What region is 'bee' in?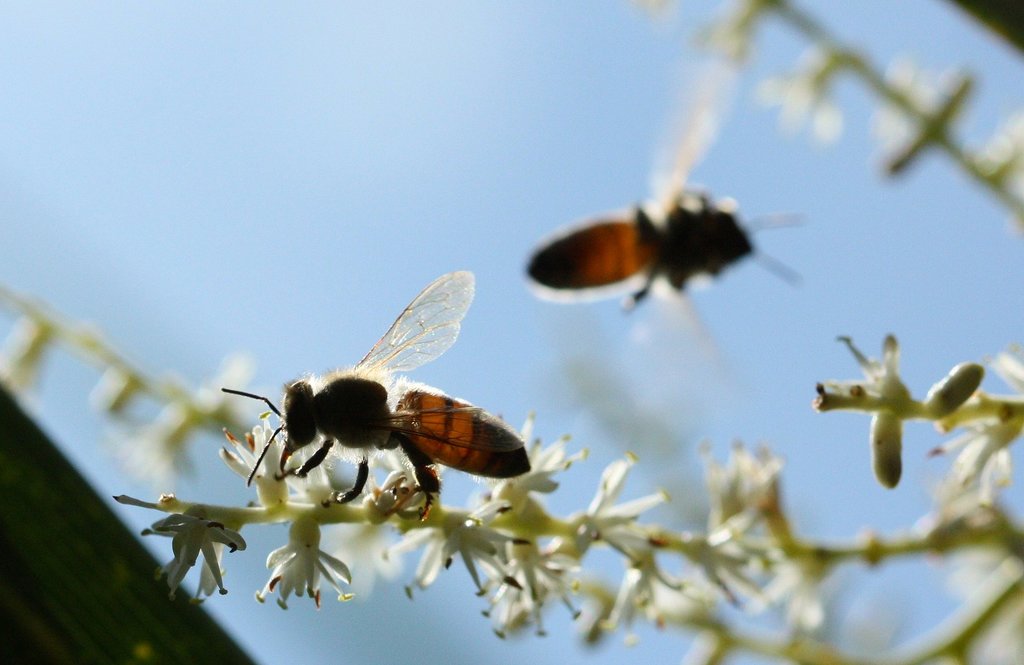
525, 57, 804, 389.
